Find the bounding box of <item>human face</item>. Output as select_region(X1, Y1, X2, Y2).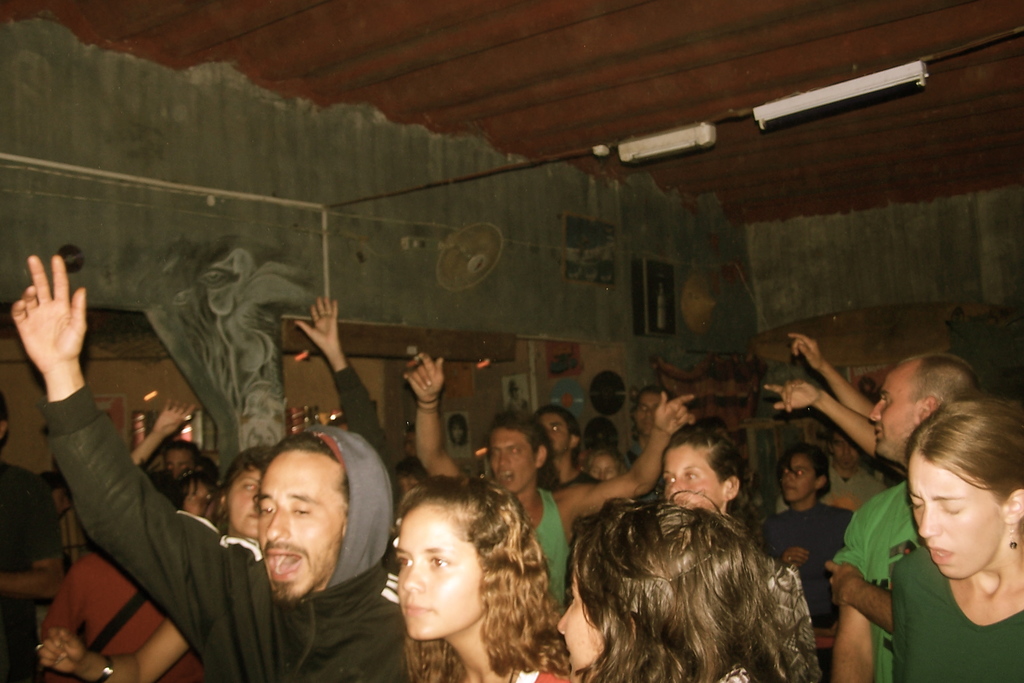
select_region(509, 384, 521, 400).
